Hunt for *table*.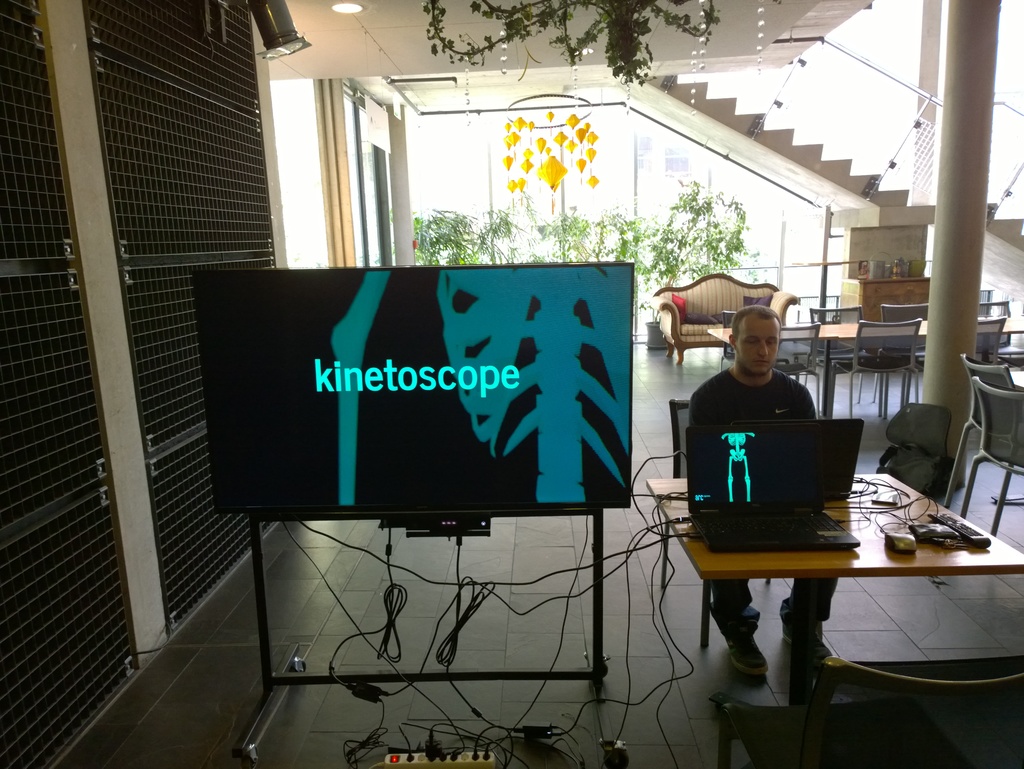
Hunted down at (706,315,1023,401).
